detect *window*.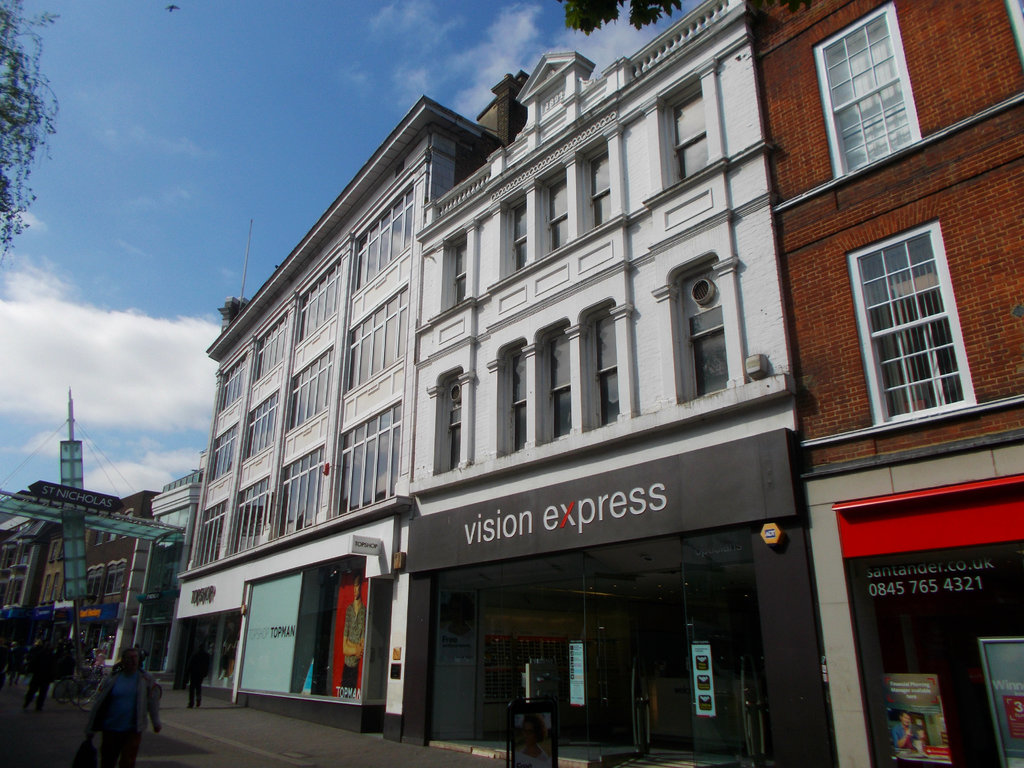
Detected at left=51, top=538, right=58, bottom=557.
